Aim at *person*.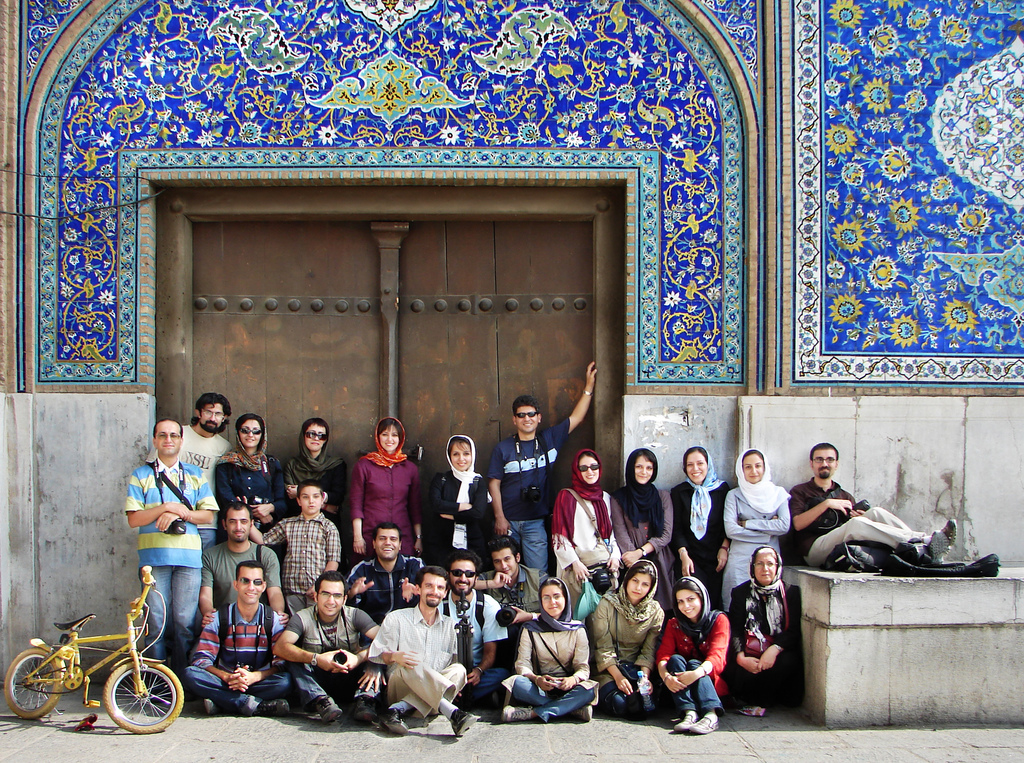
Aimed at left=346, top=414, right=424, bottom=570.
